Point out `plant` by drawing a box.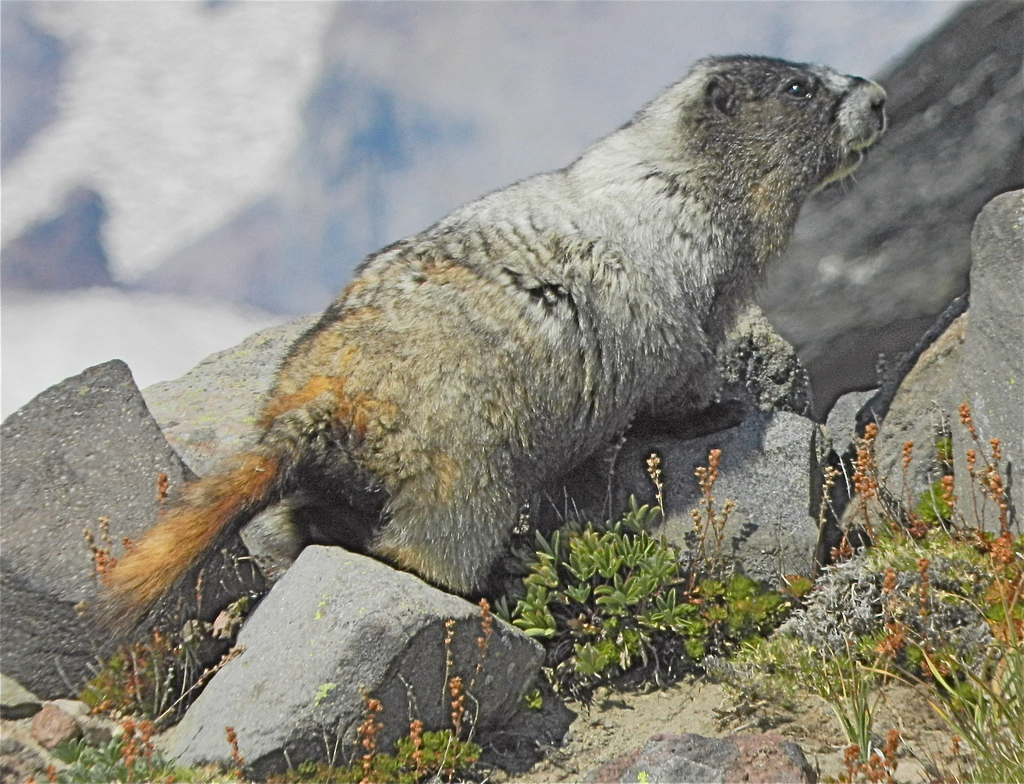
rect(745, 570, 913, 783).
